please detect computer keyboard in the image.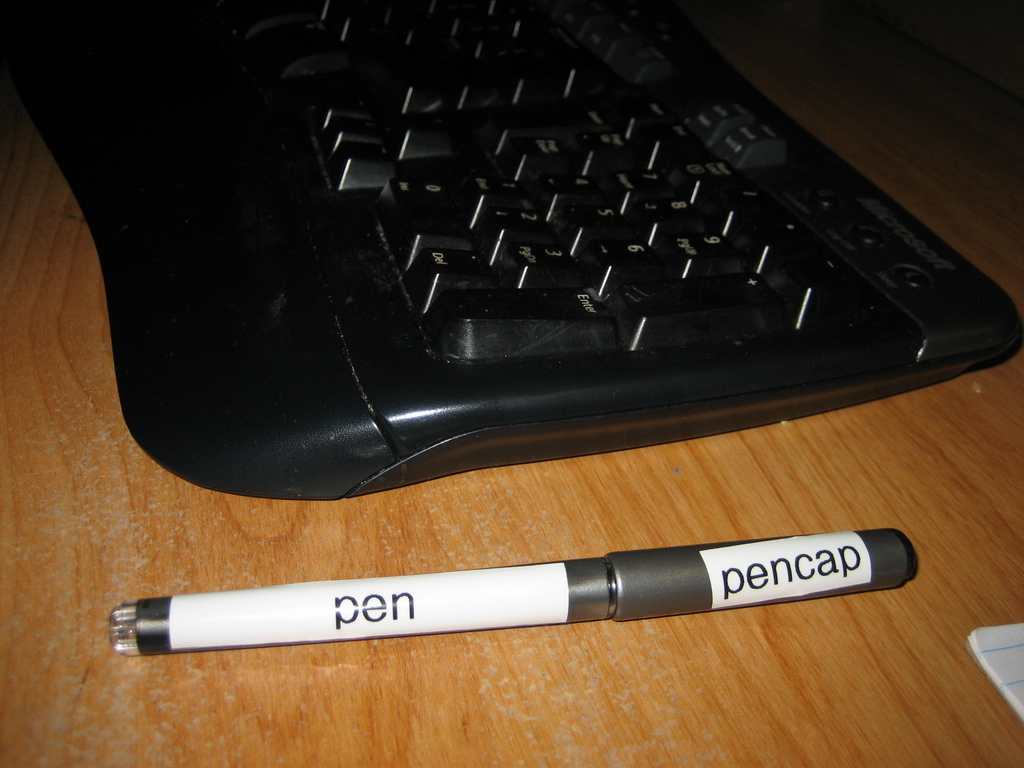
{"x1": 0, "y1": 0, "x2": 1023, "y2": 500}.
